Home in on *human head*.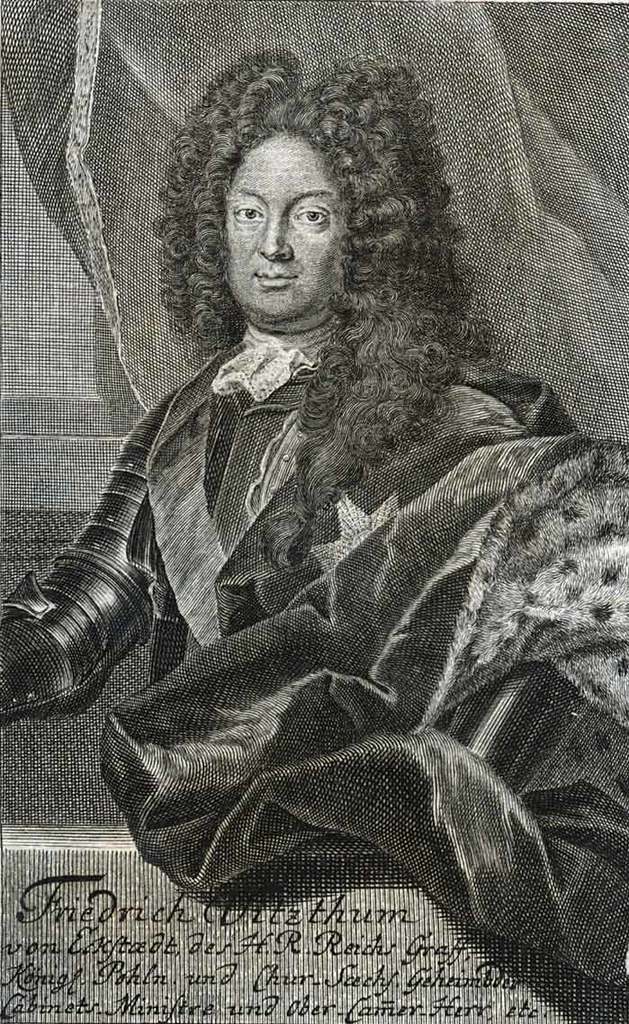
Homed in at <bbox>173, 65, 415, 330</bbox>.
